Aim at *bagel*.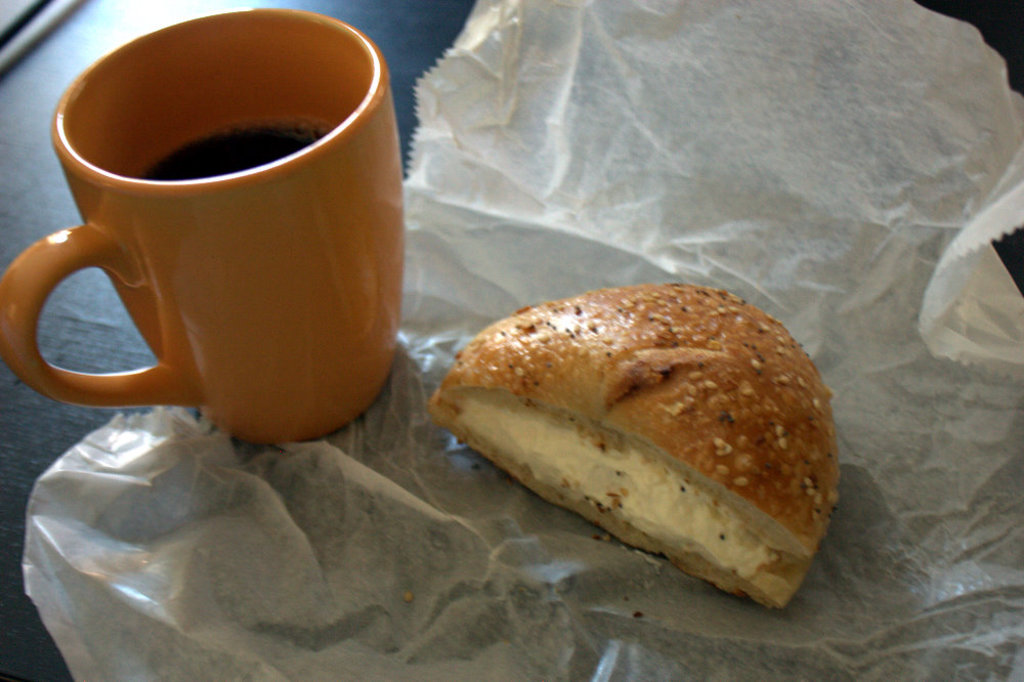
Aimed at BBox(430, 285, 847, 612).
